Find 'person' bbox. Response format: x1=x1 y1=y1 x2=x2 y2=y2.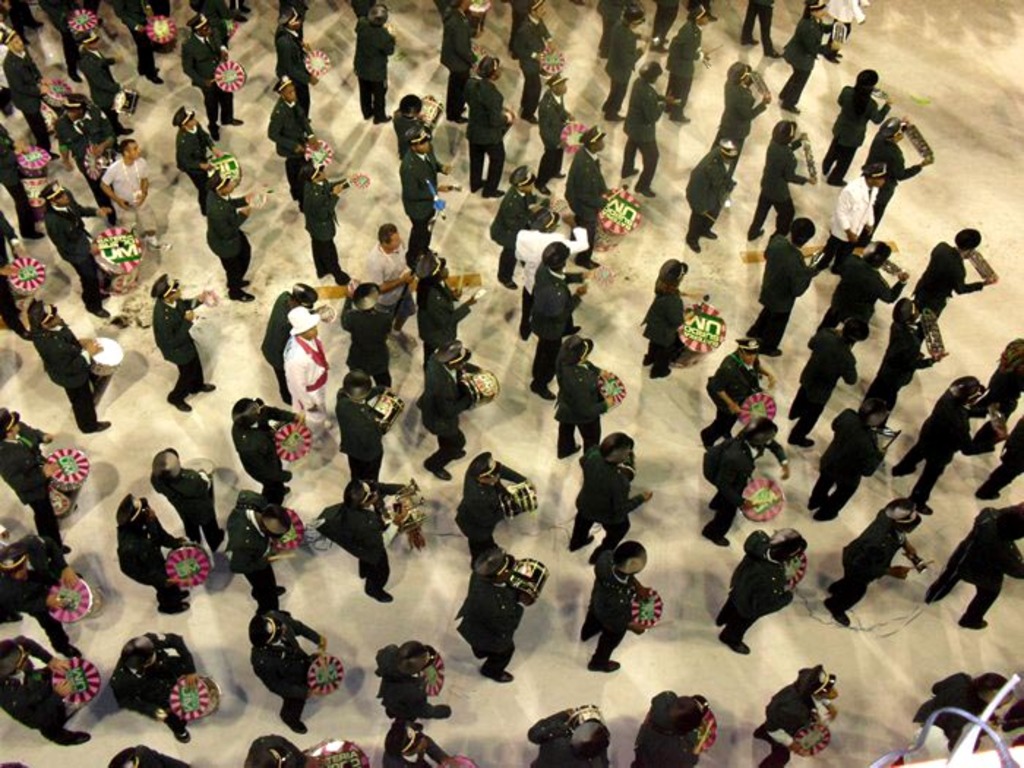
x1=107 y1=742 x2=192 y2=767.
